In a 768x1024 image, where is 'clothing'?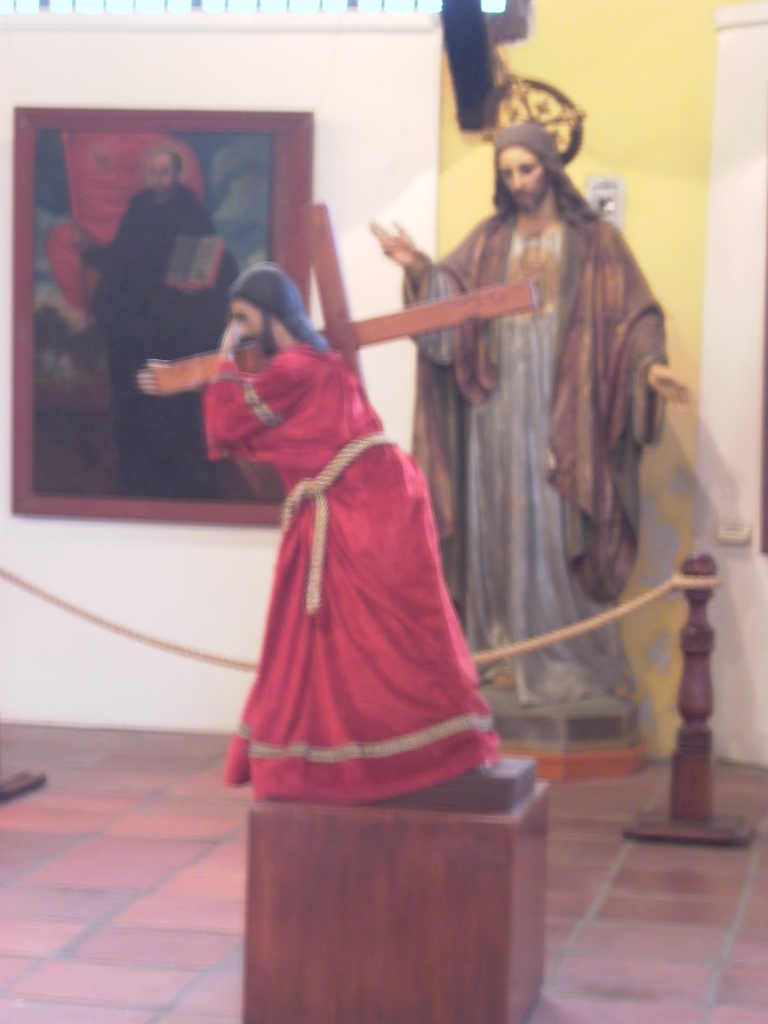
(left=198, top=293, right=505, bottom=818).
